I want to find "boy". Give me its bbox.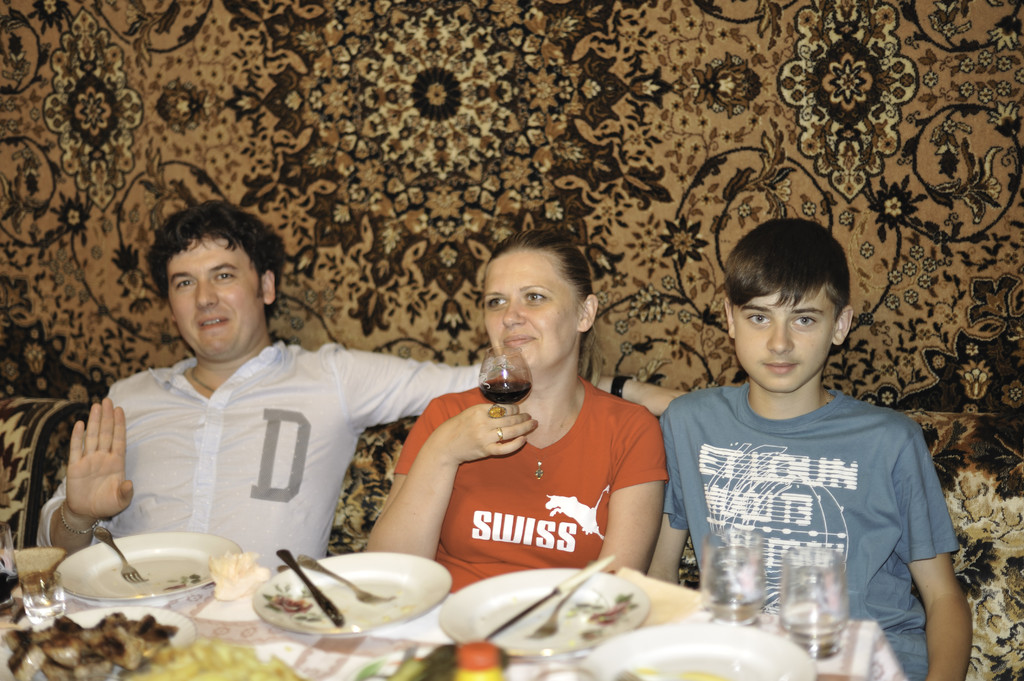
left=641, top=215, right=975, bottom=680.
